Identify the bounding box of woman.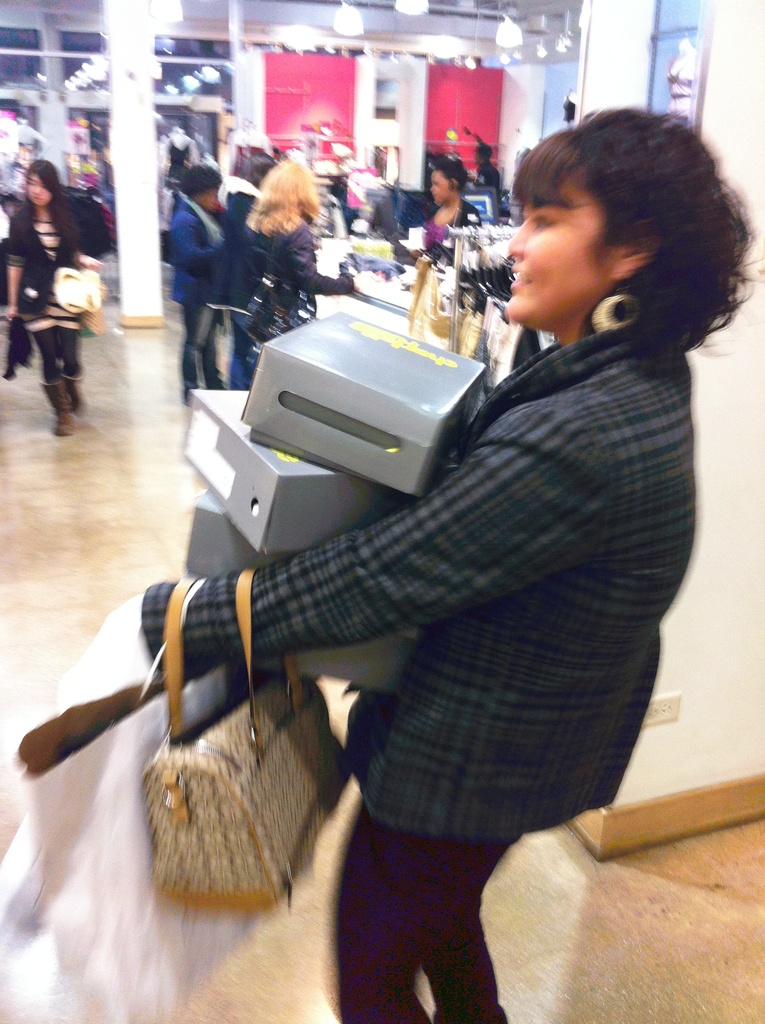
[left=0, top=148, right=99, bottom=435].
